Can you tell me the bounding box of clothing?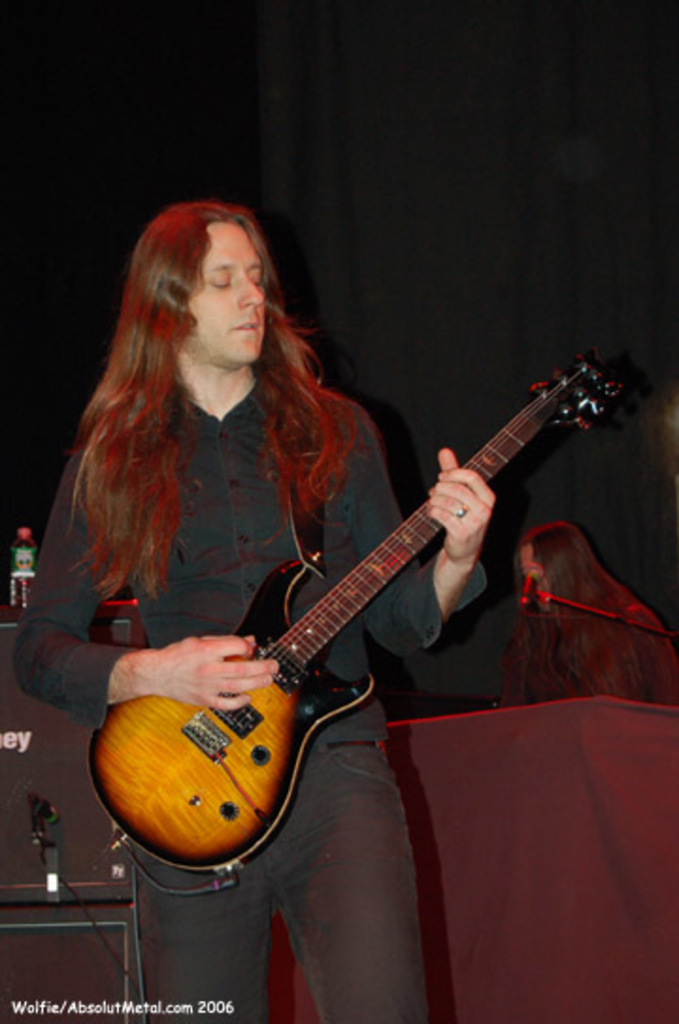
select_region(25, 409, 447, 1022).
